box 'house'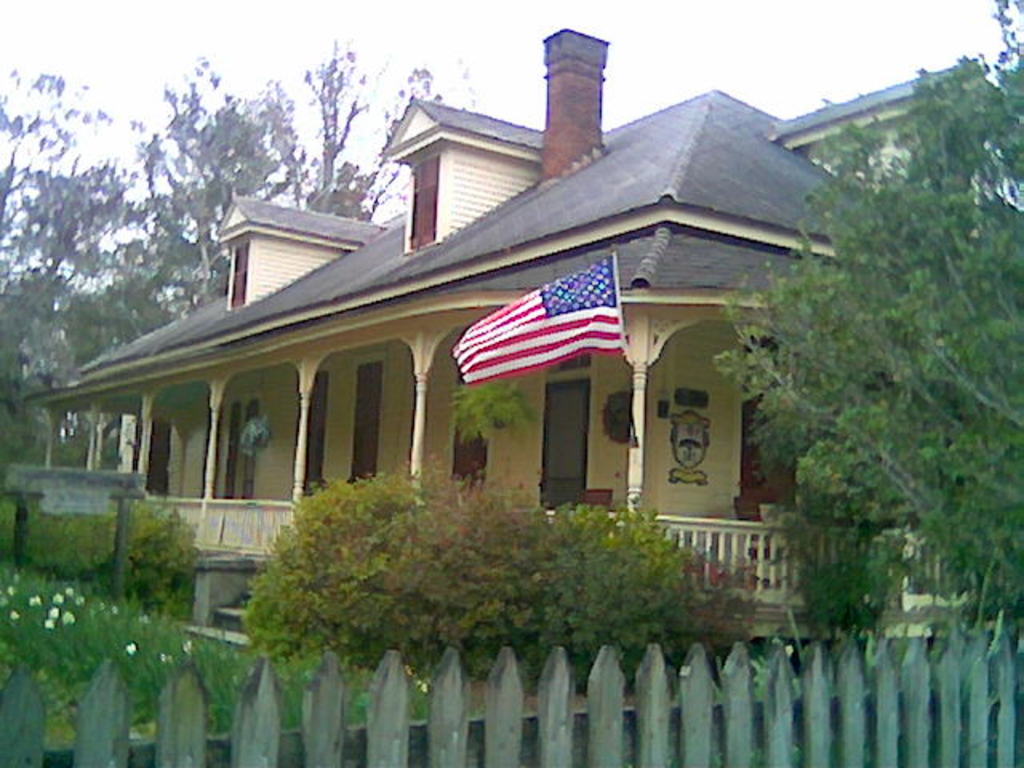
bbox(34, 24, 1018, 653)
